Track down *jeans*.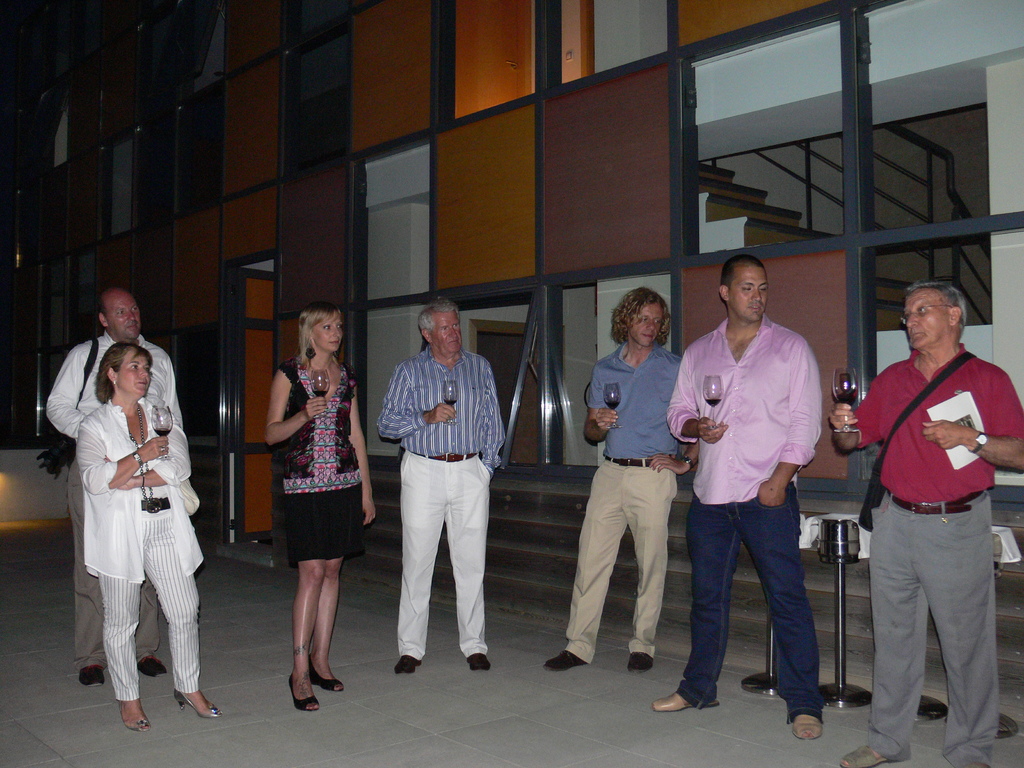
Tracked to 278/474/386/573.
